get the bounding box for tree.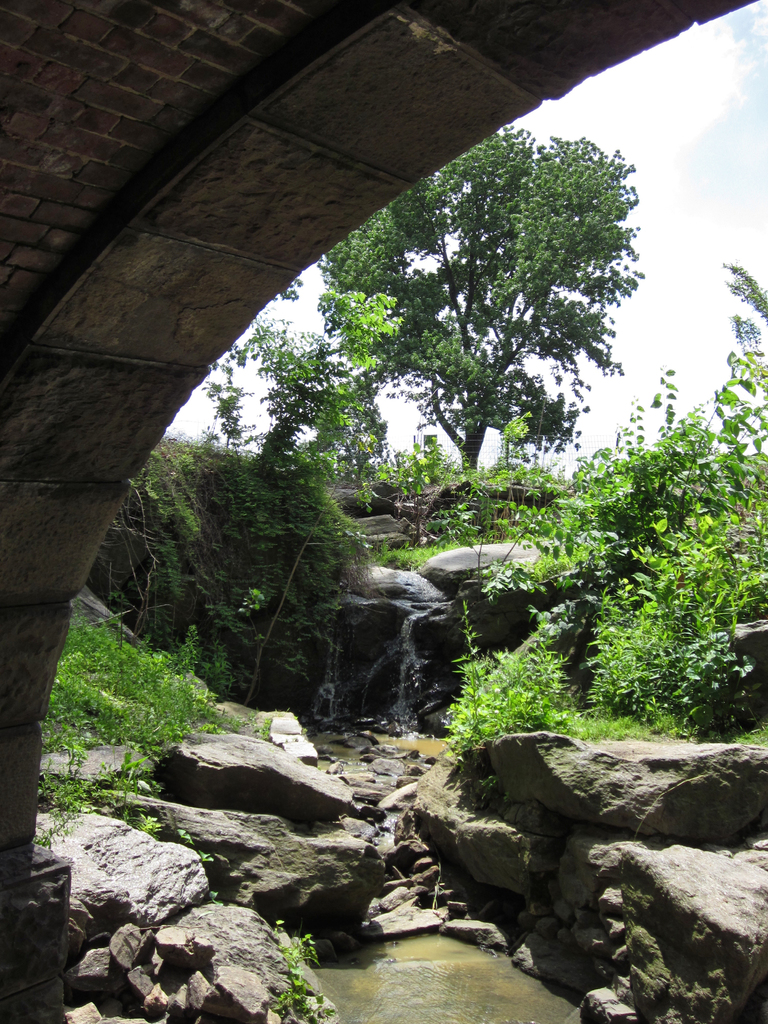
{"x1": 277, "y1": 109, "x2": 650, "y2": 476}.
